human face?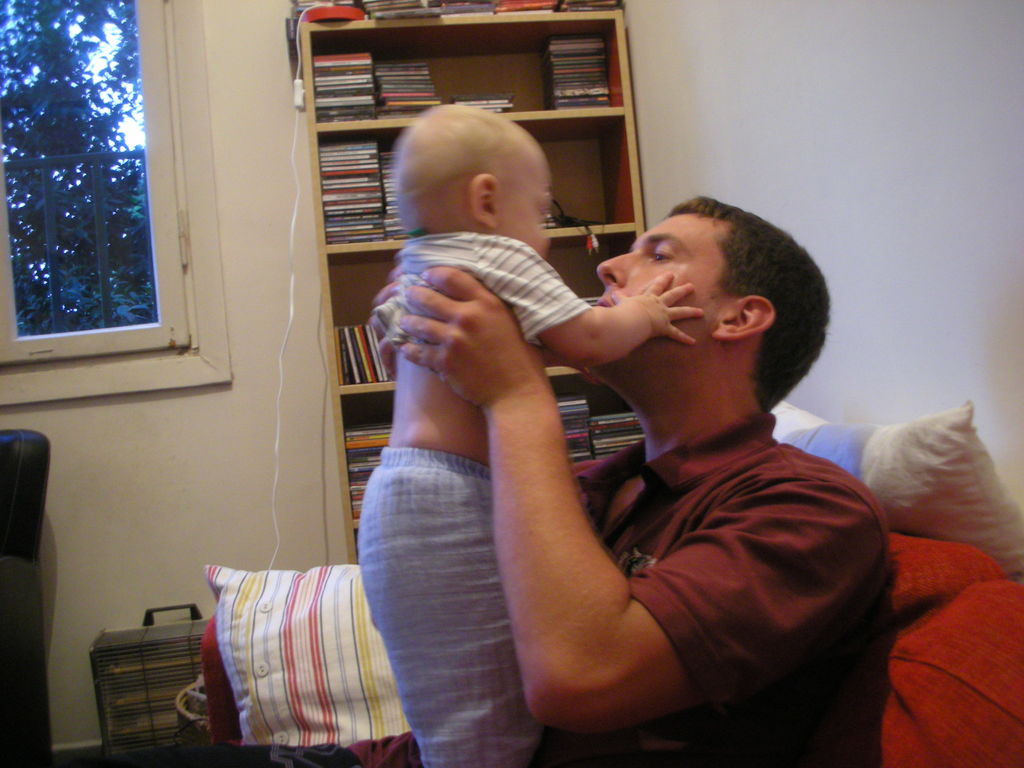
<box>575,186,776,369</box>
